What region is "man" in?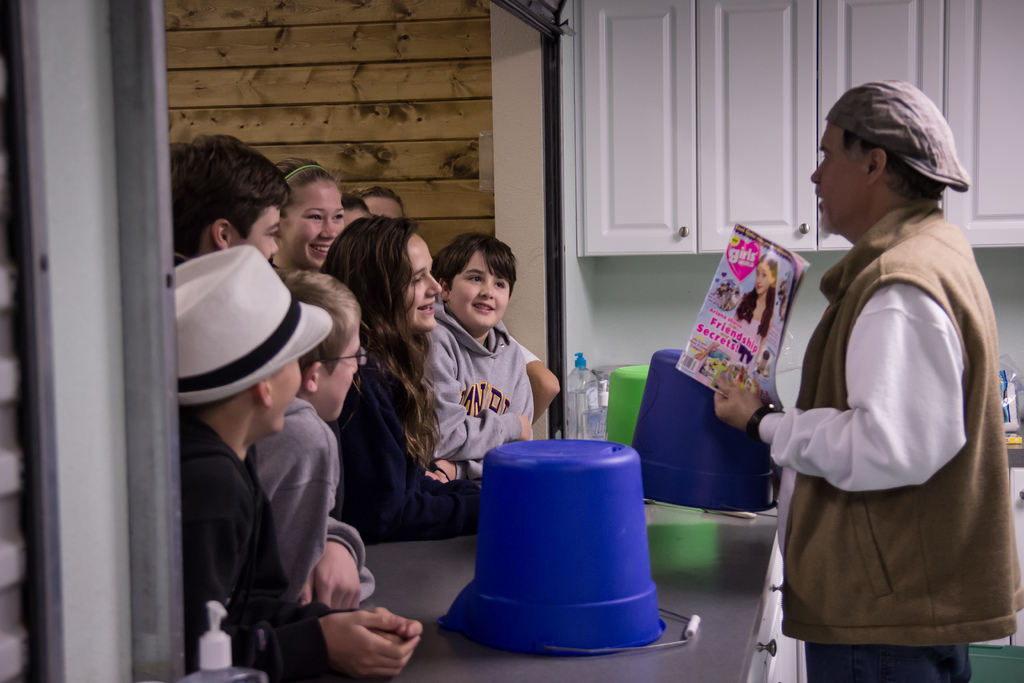
bbox=[717, 84, 1000, 682].
